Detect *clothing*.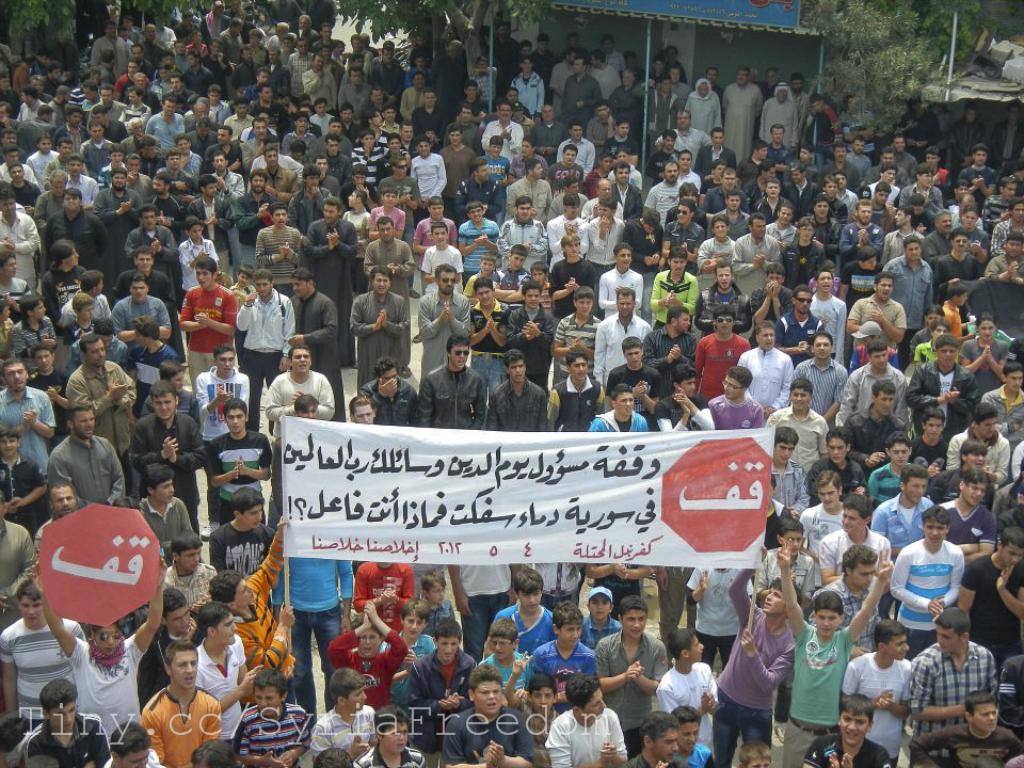
Detected at [left=454, top=117, right=482, bottom=149].
